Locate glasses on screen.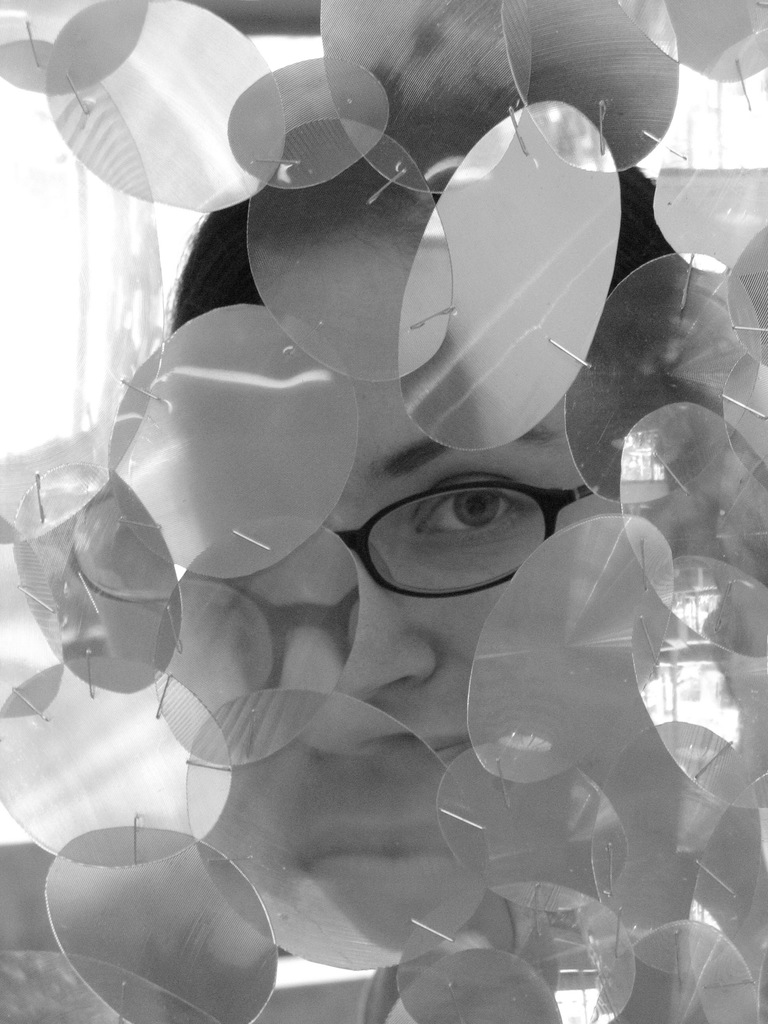
On screen at region(282, 458, 604, 602).
